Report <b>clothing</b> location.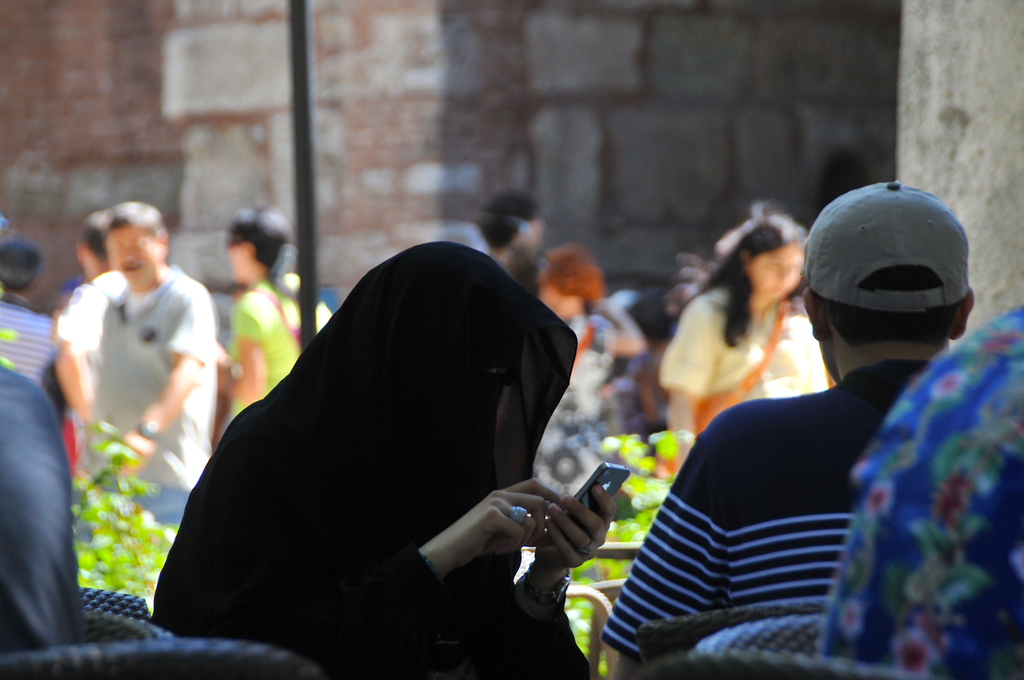
Report: box(170, 227, 600, 672).
